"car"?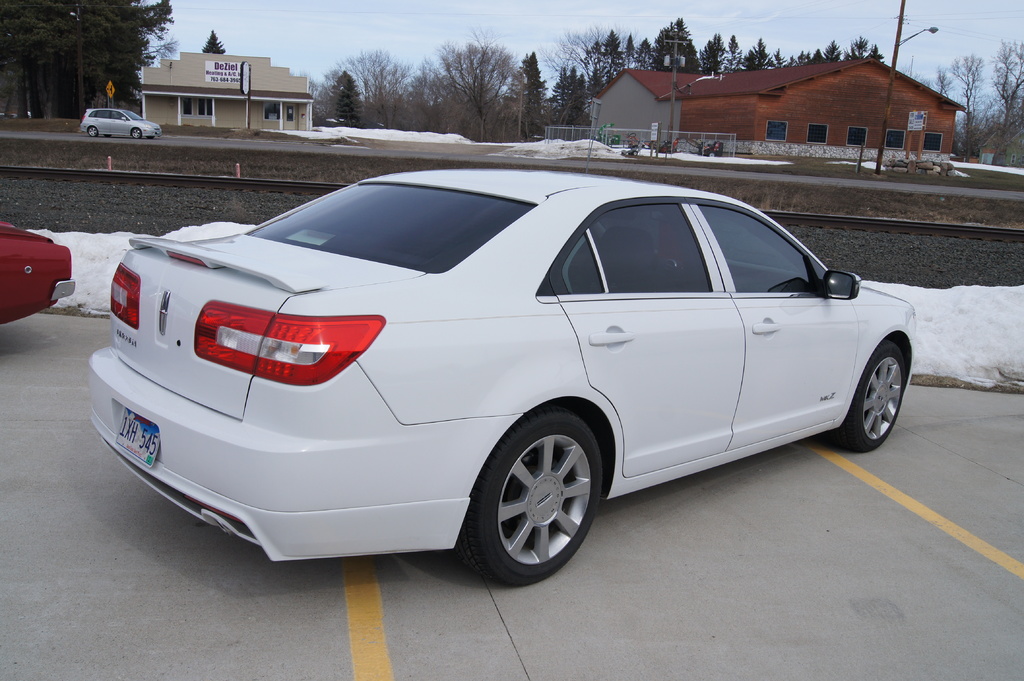
BBox(79, 101, 163, 143)
